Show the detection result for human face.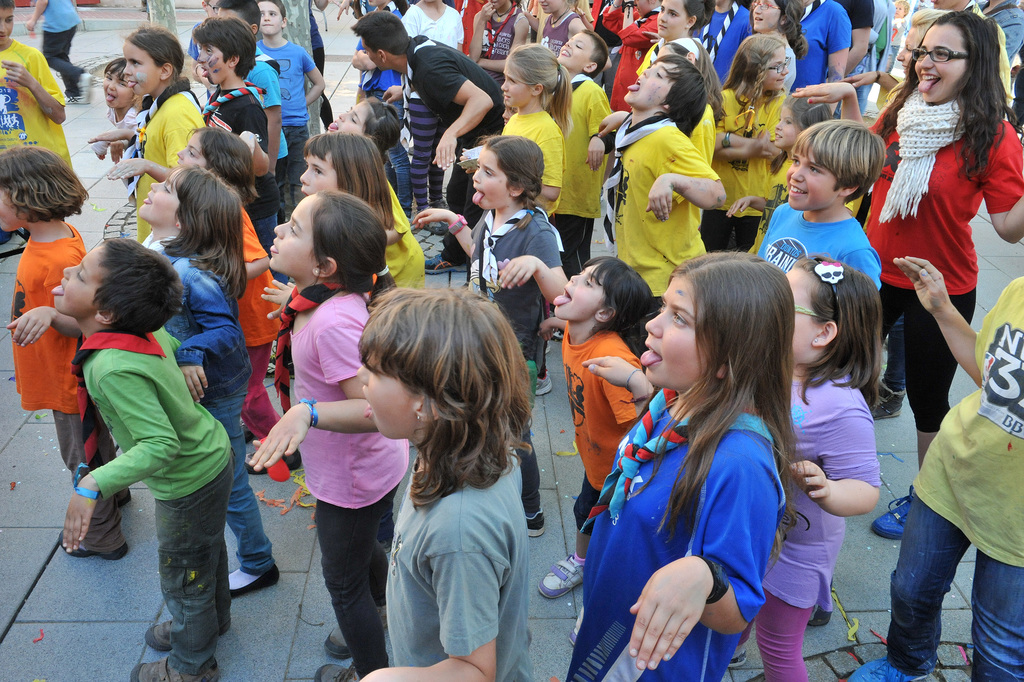
715,0,729,6.
